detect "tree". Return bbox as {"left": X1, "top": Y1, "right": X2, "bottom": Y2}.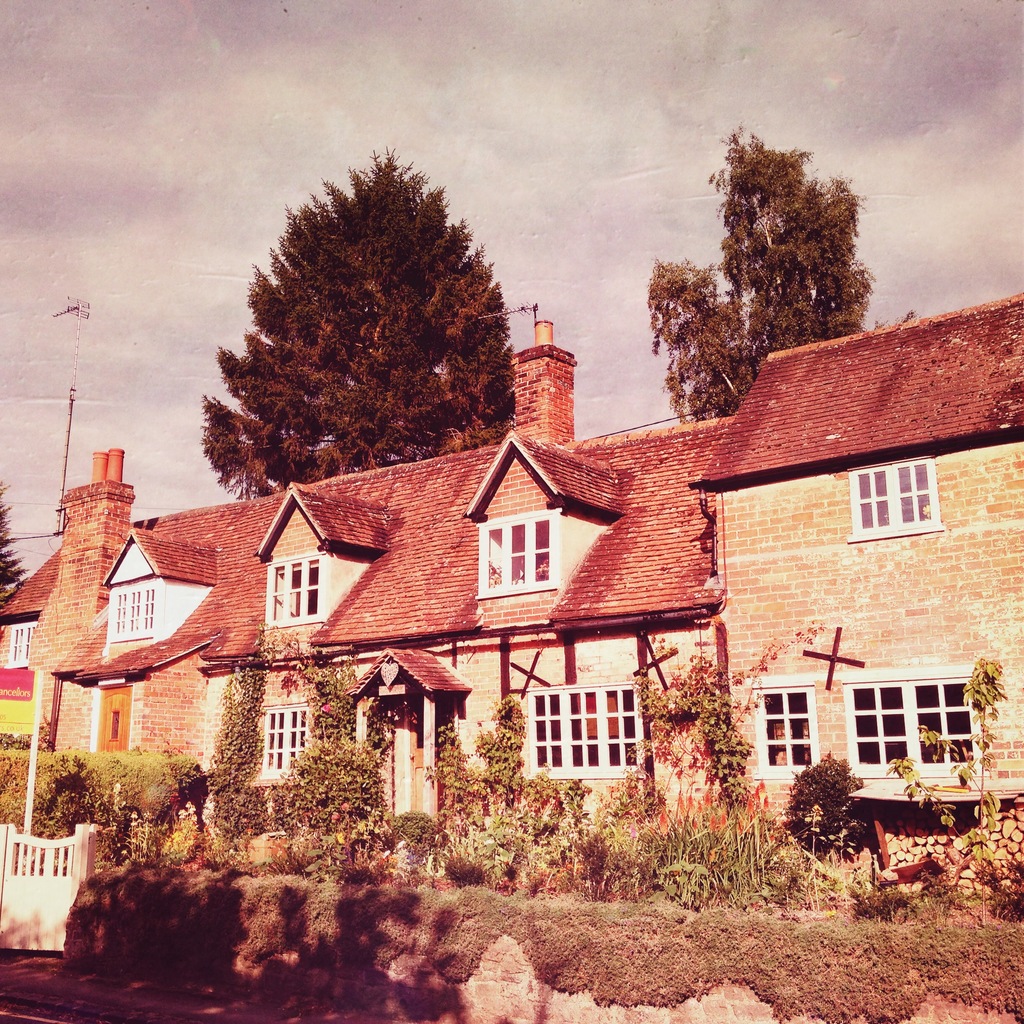
{"left": 643, "top": 116, "right": 873, "bottom": 426}.
